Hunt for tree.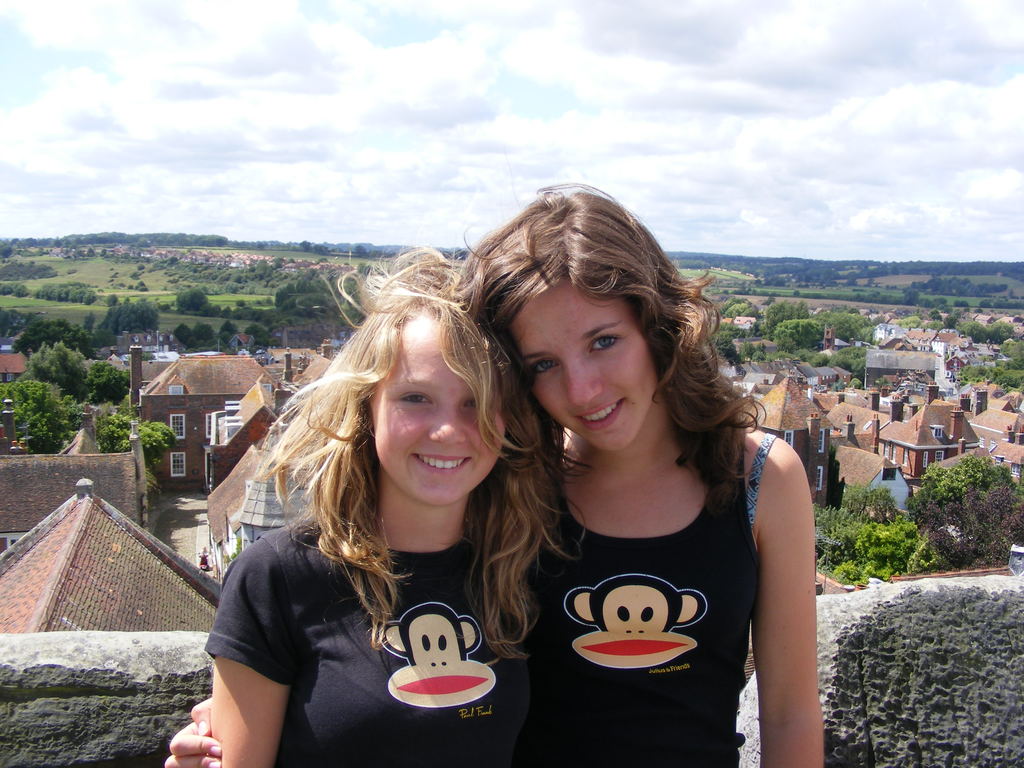
Hunted down at 82 358 134 399.
